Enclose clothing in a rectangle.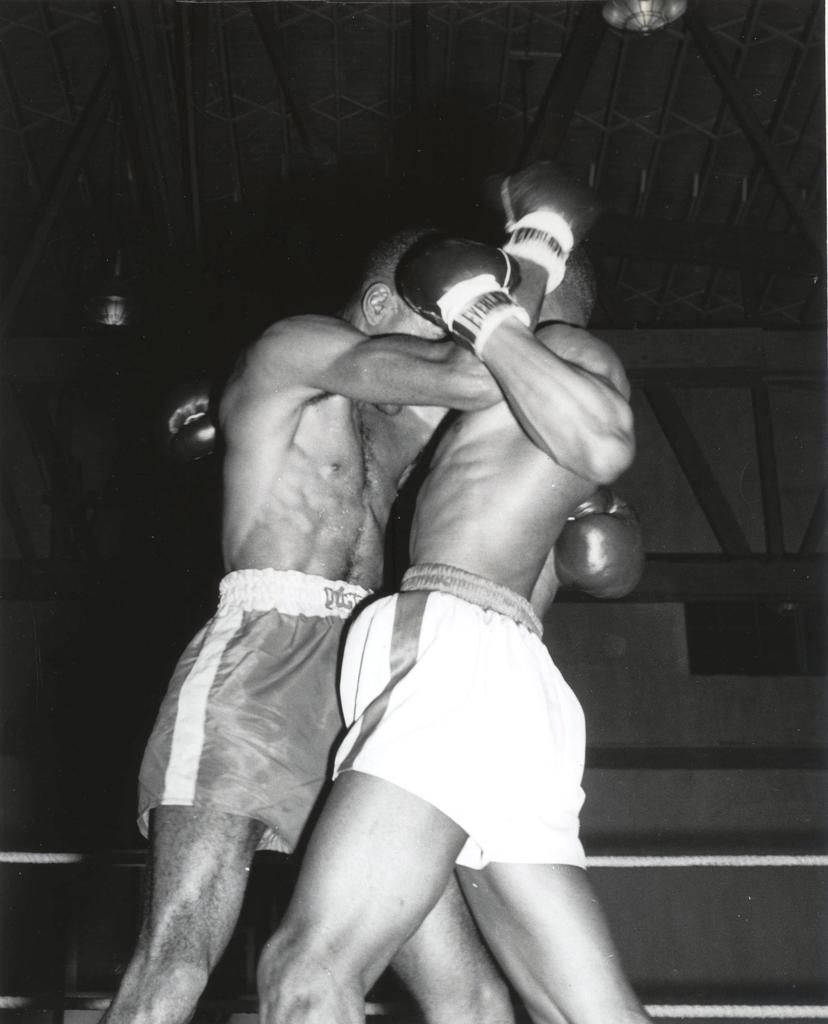
rect(135, 567, 390, 856).
